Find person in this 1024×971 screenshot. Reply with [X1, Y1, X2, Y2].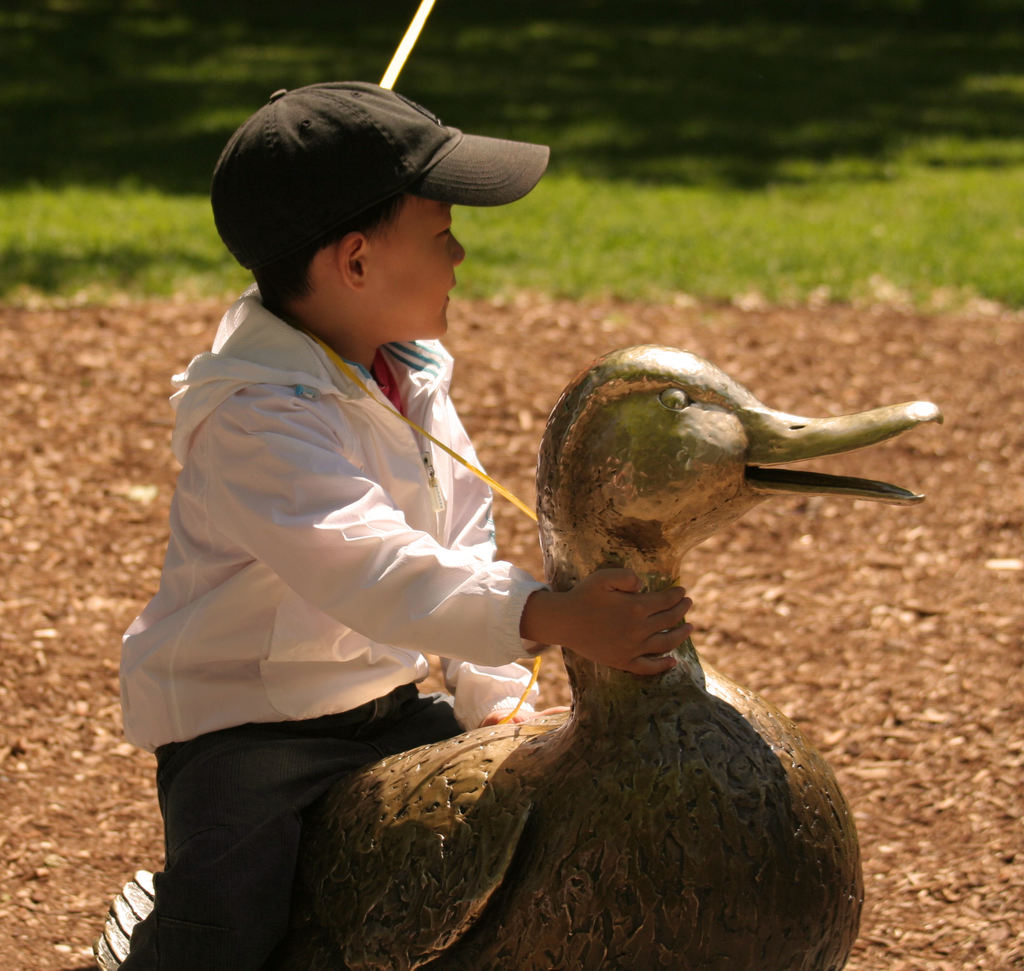
[172, 84, 752, 959].
